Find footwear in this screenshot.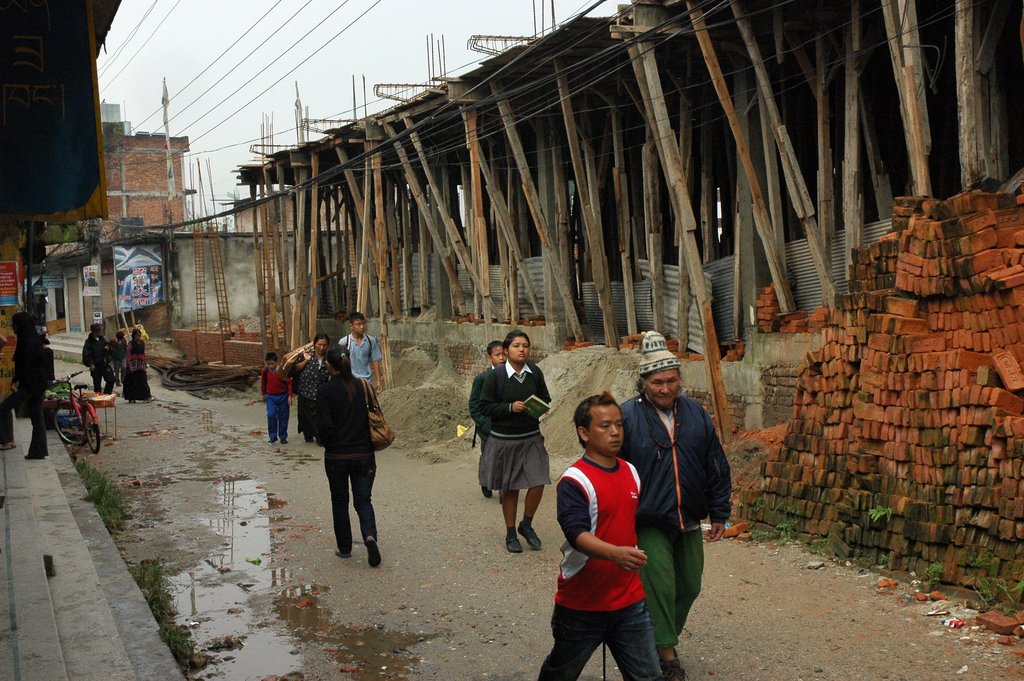
The bounding box for footwear is l=501, t=524, r=527, b=554.
